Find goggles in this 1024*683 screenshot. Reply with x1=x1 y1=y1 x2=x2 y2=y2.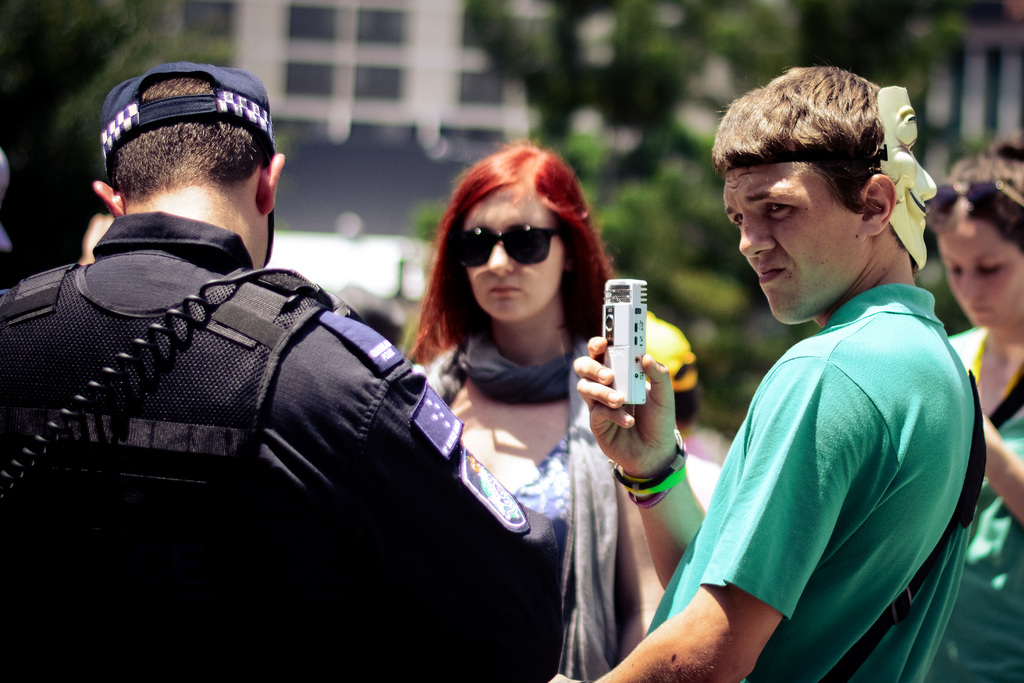
x1=444 y1=212 x2=559 y2=277.
